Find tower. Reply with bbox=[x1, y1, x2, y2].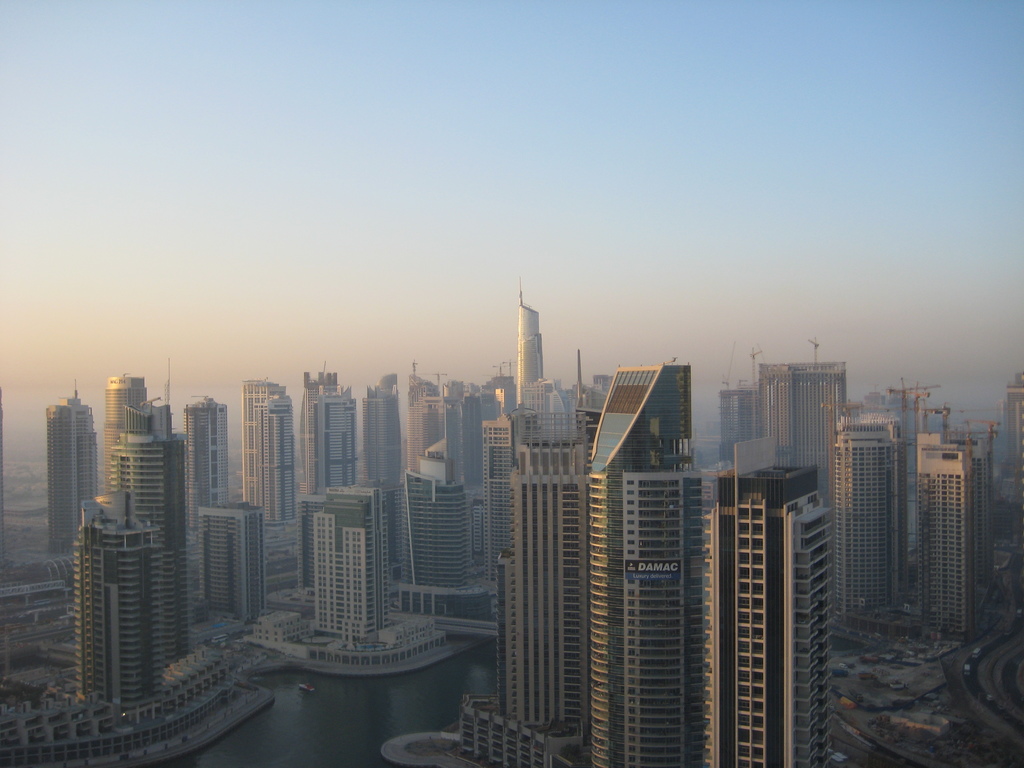
bbox=[461, 390, 493, 477].
